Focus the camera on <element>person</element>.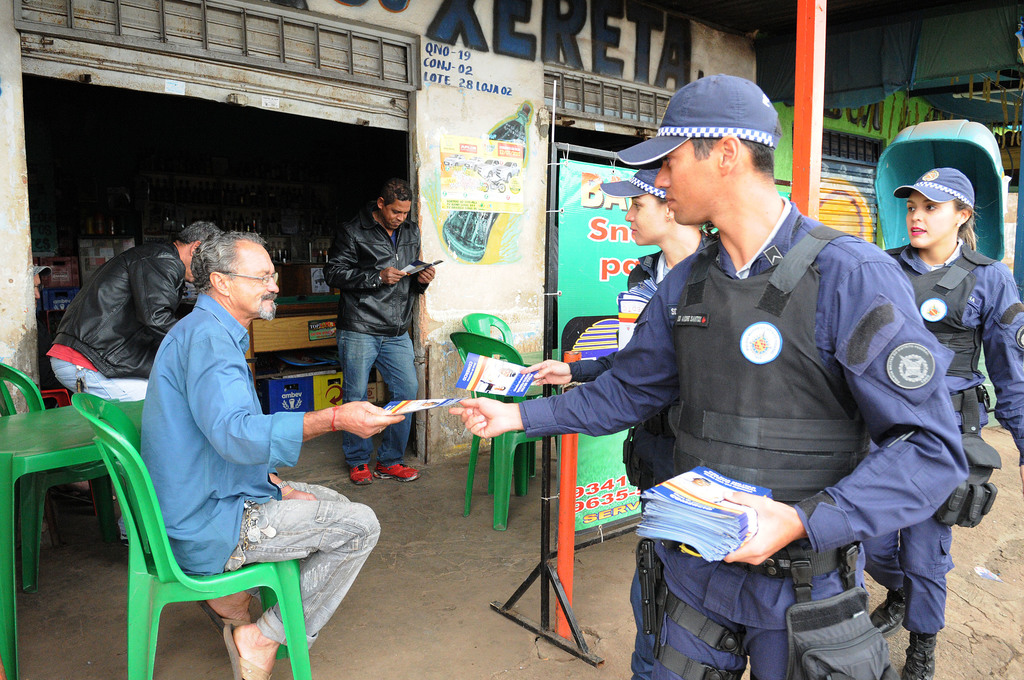
Focus region: x1=143 y1=229 x2=405 y2=679.
